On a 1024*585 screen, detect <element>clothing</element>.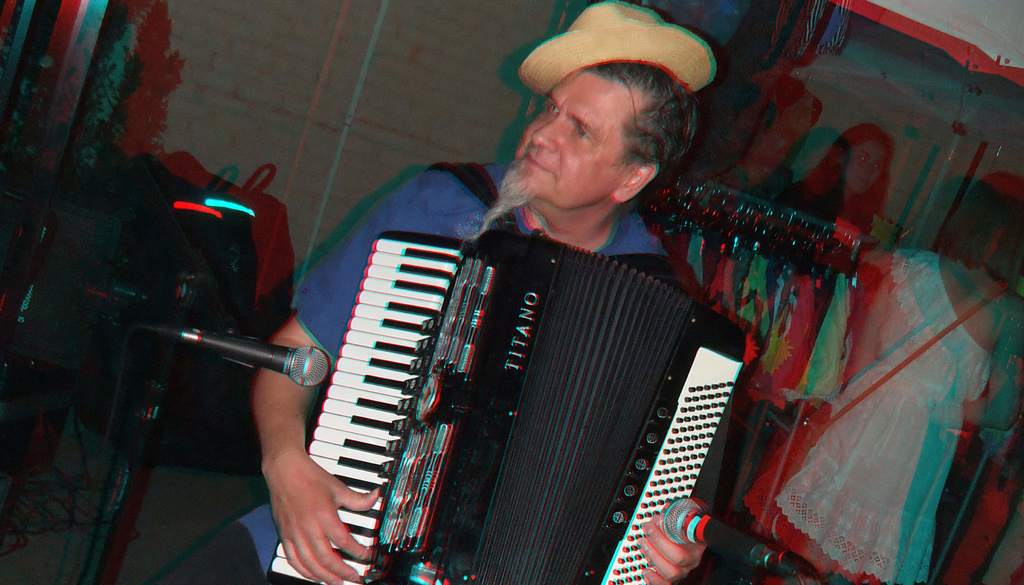
Rect(164, 144, 678, 584).
